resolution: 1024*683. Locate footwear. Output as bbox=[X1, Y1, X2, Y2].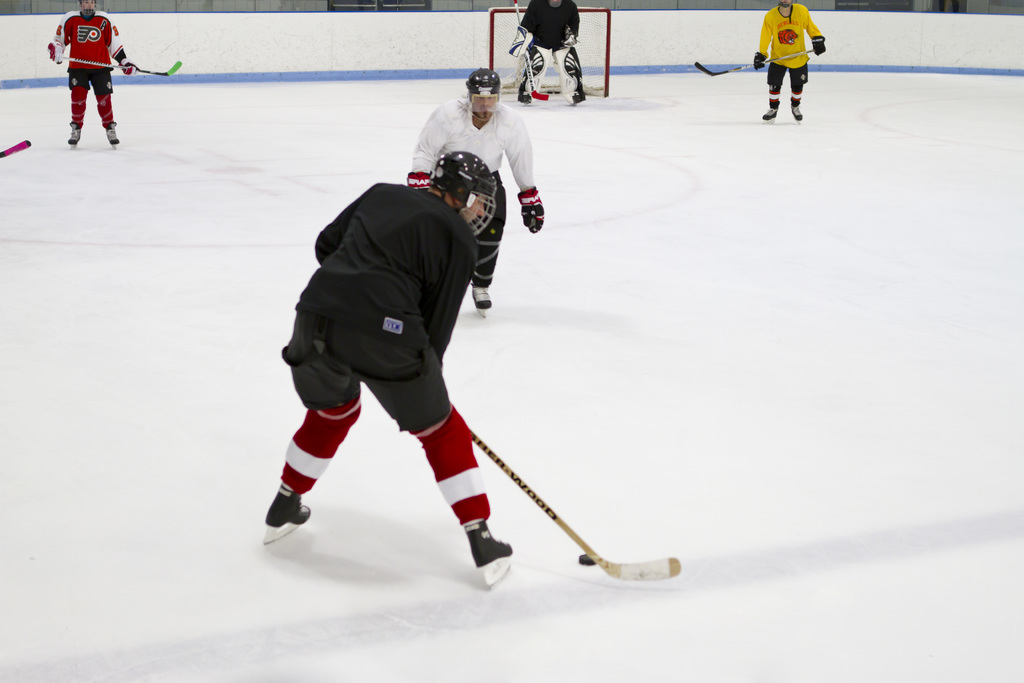
bbox=[791, 106, 804, 120].
